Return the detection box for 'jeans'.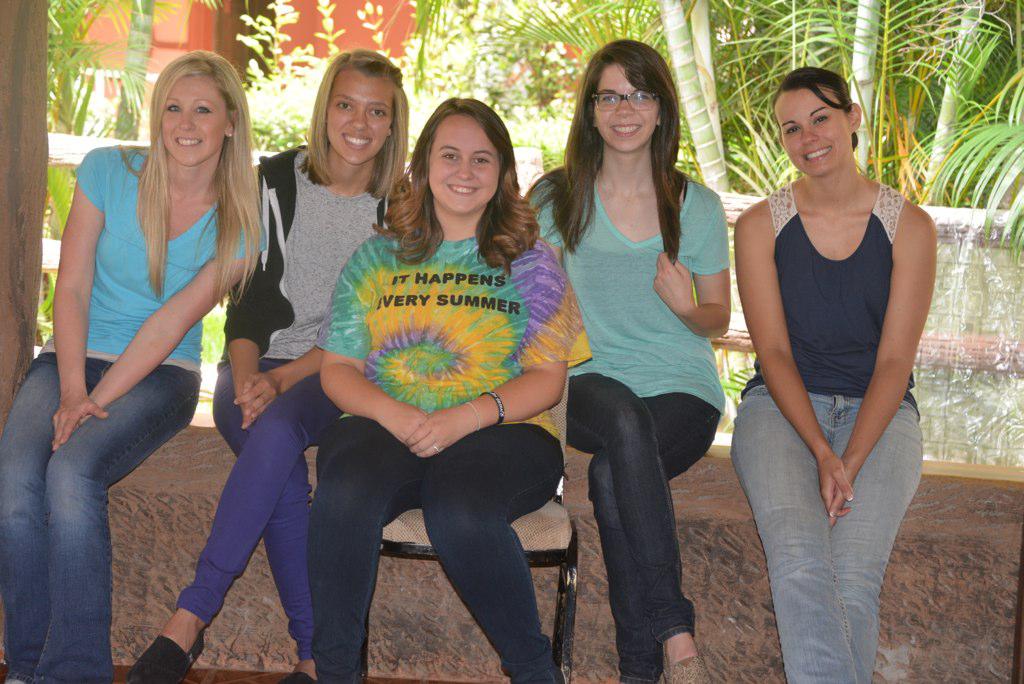
(left=0, top=354, right=200, bottom=683).
